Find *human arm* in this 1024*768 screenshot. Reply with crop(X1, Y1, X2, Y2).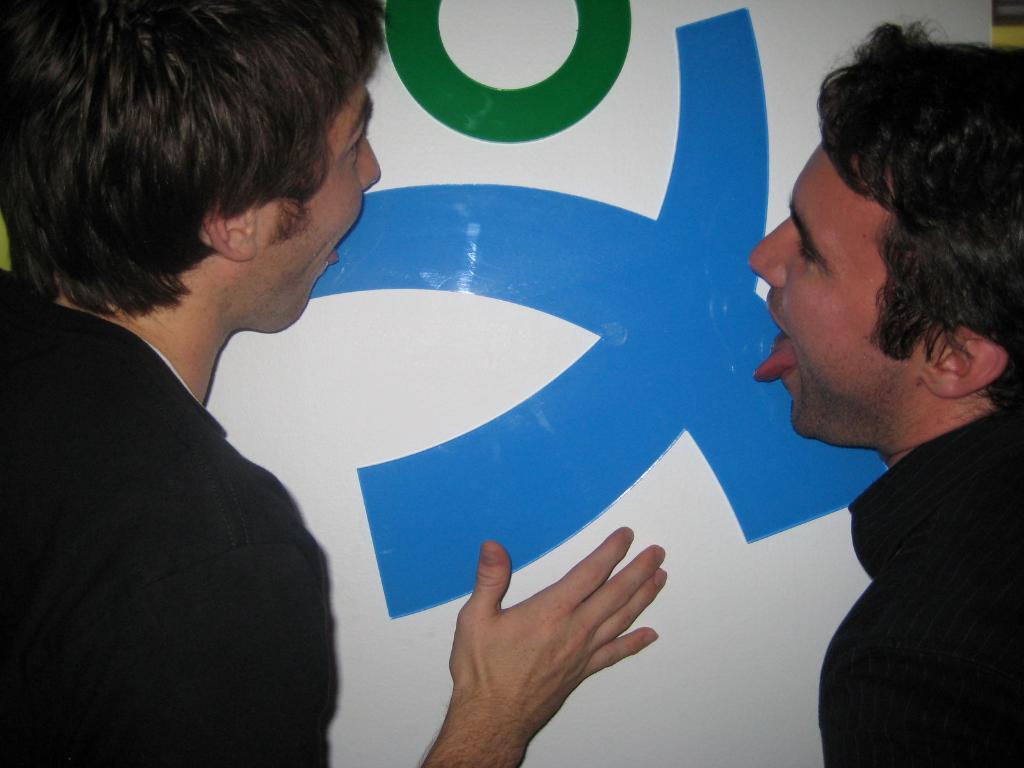
crop(419, 529, 655, 767).
